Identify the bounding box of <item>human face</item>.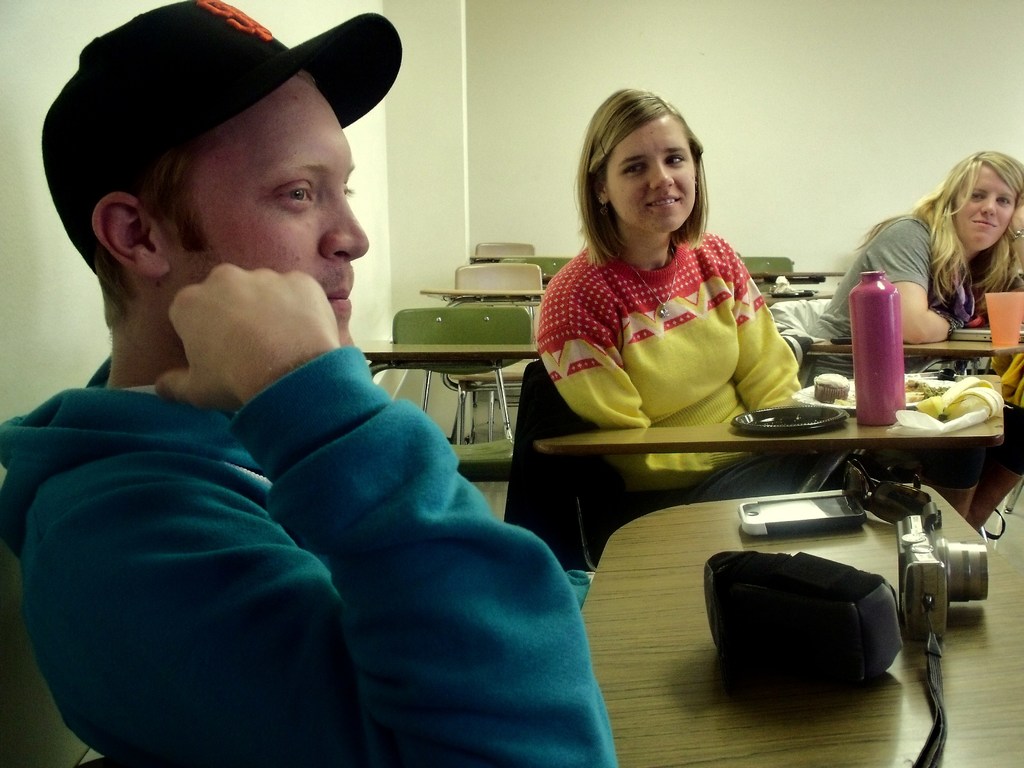
left=165, top=81, right=369, bottom=346.
